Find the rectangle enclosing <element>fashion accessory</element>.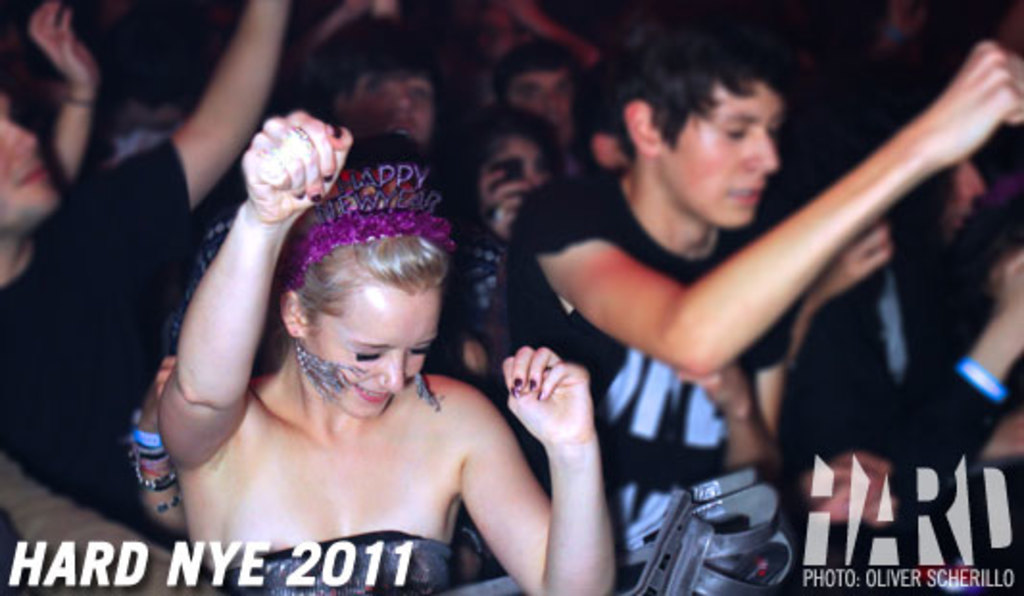
region(279, 206, 457, 294).
